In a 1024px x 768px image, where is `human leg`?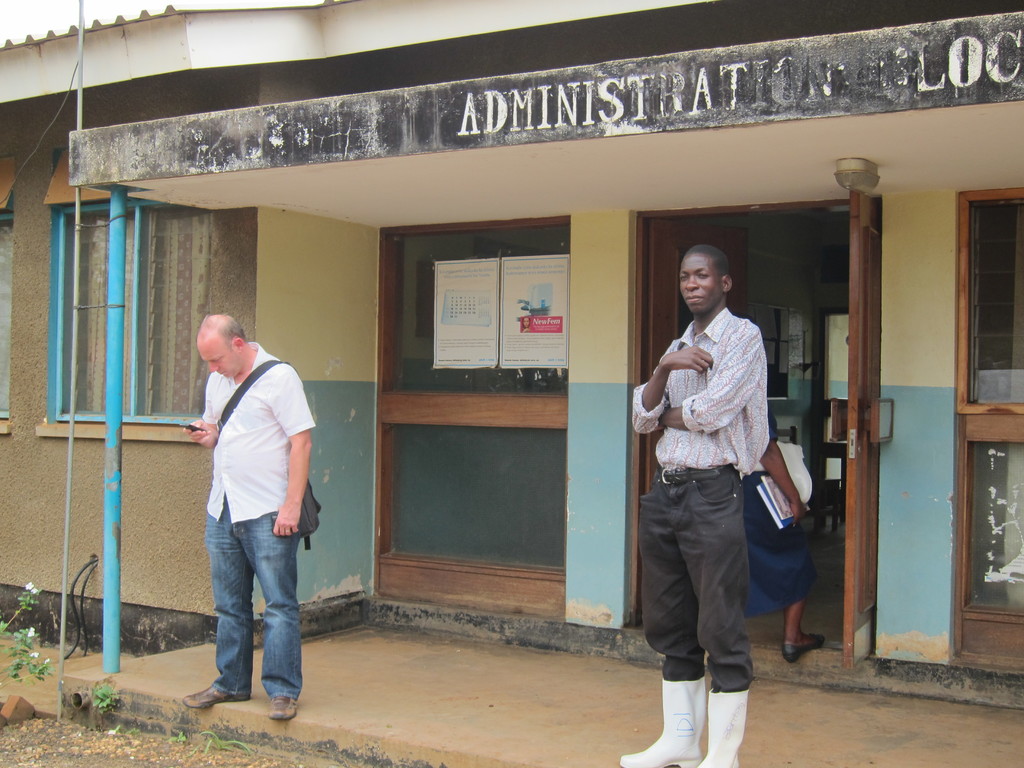
<bbox>239, 493, 303, 722</bbox>.
